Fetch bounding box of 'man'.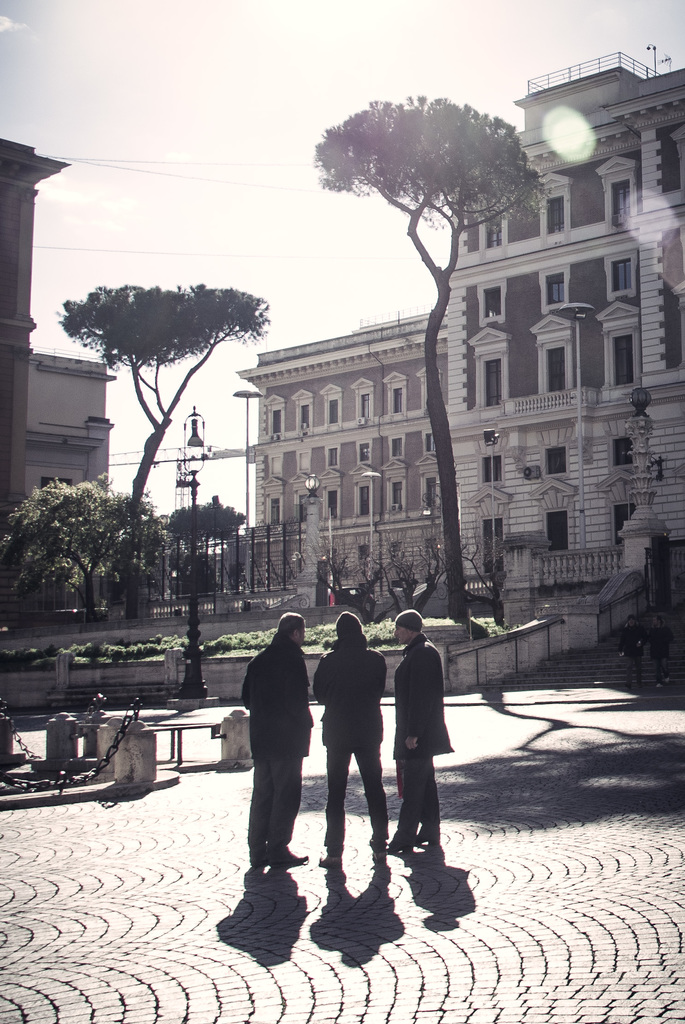
Bbox: region(237, 612, 314, 867).
